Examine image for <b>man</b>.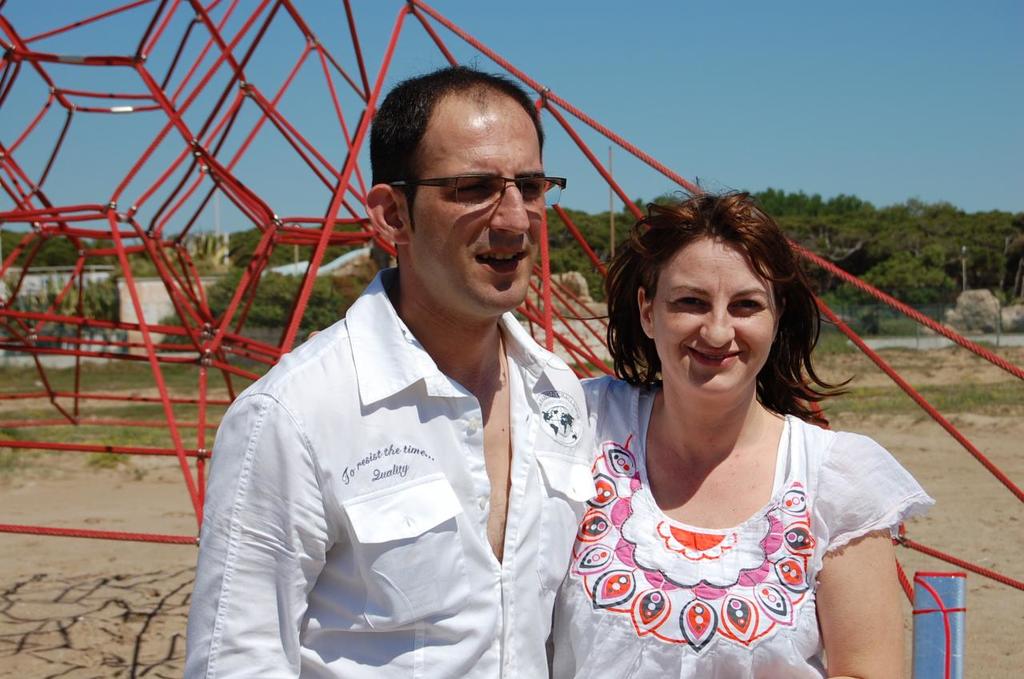
Examination result: [209, 75, 606, 676].
